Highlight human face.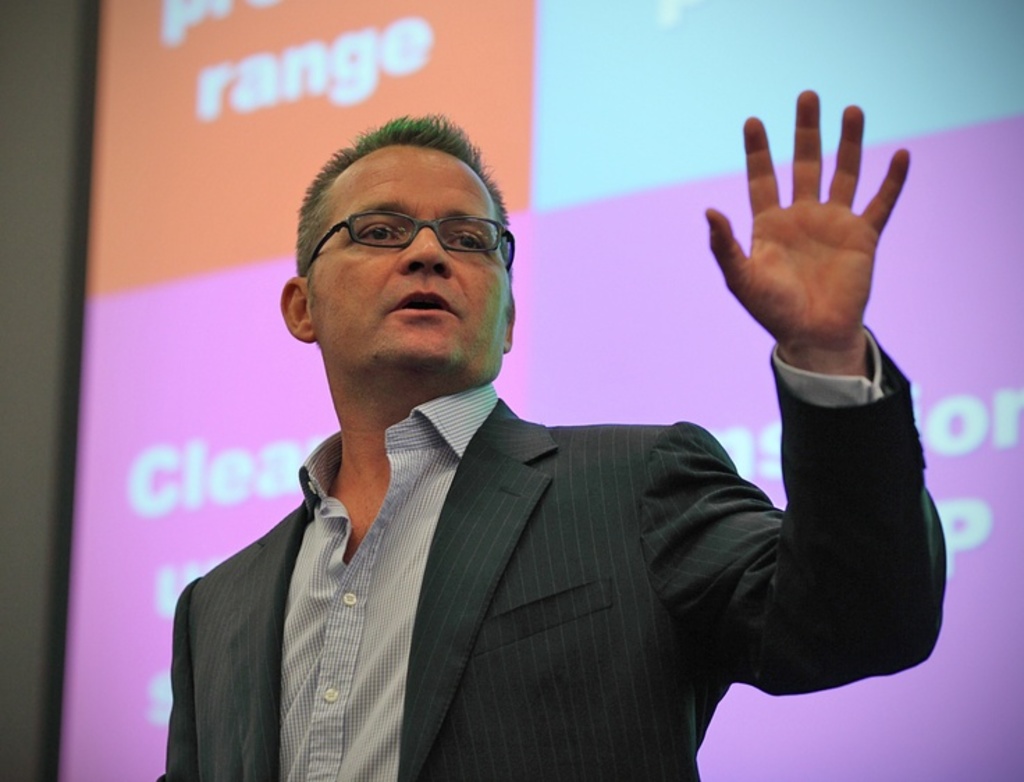
Highlighted region: crop(306, 145, 511, 363).
